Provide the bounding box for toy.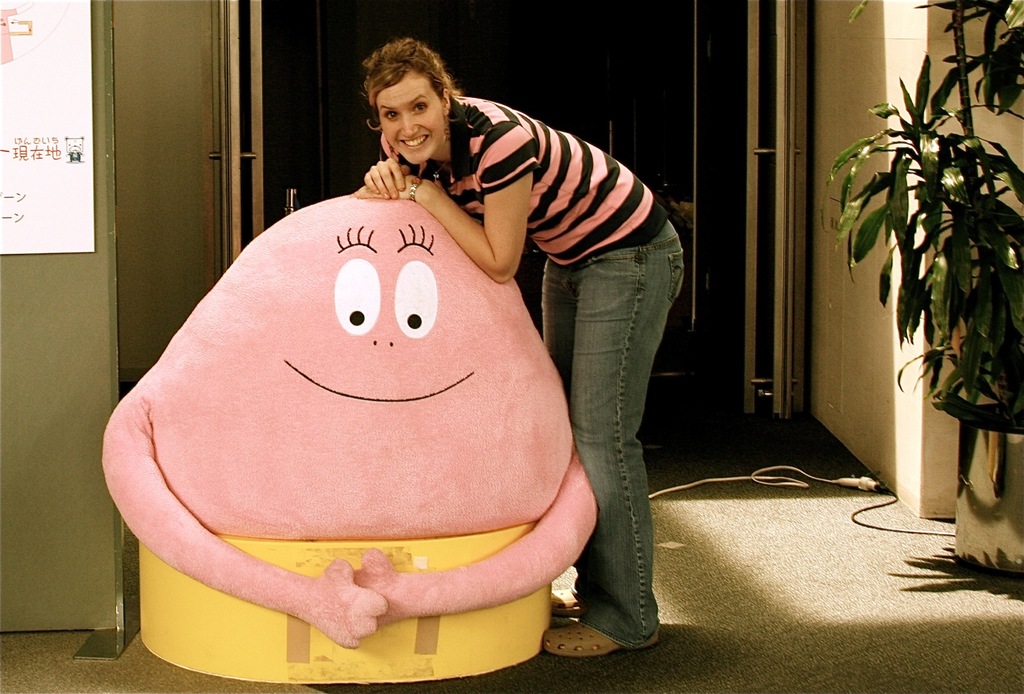
Rect(94, 153, 637, 686).
